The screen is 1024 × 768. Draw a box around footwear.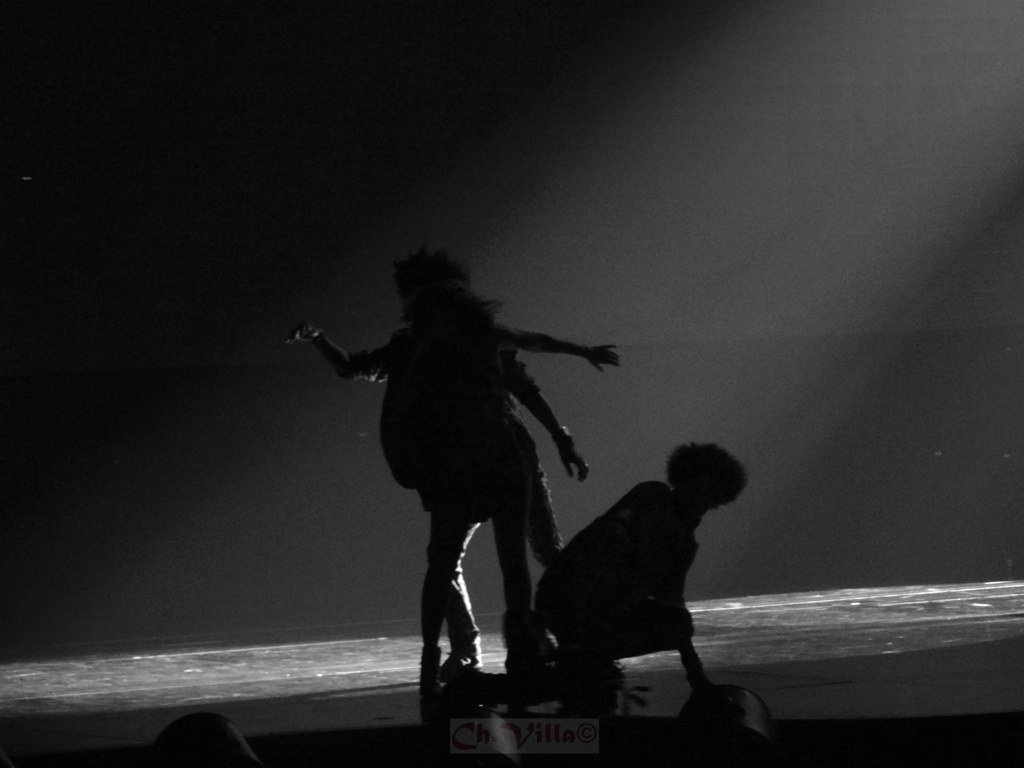
{"left": 435, "top": 653, "right": 483, "bottom": 683}.
